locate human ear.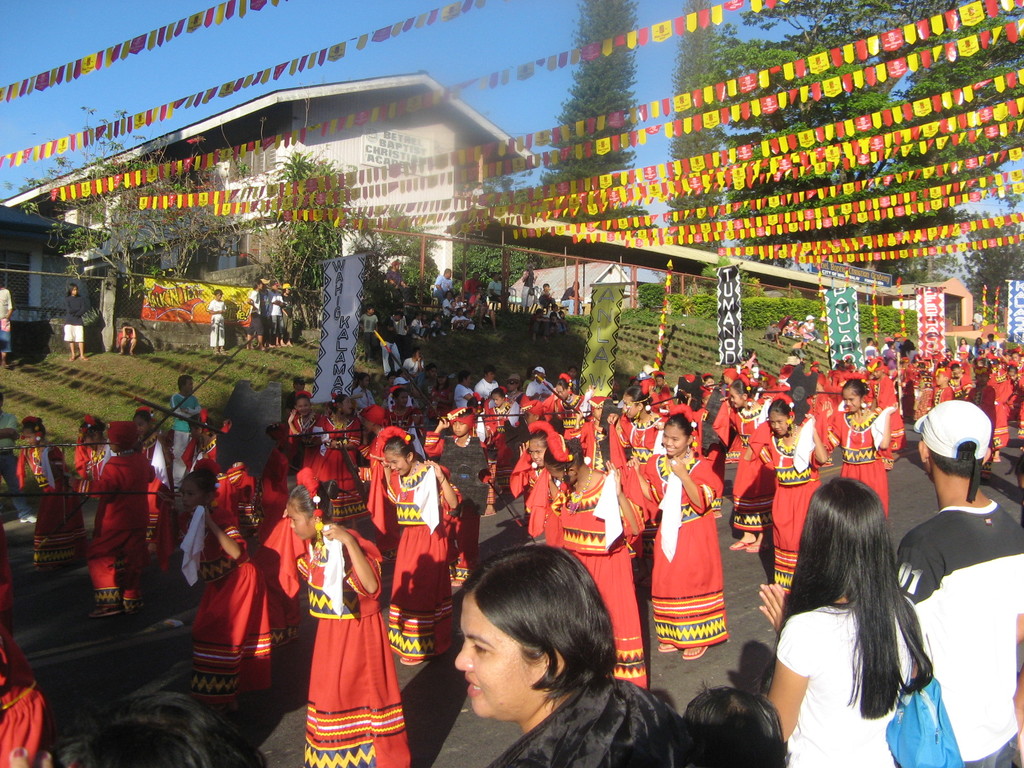
Bounding box: 685,434,694,445.
